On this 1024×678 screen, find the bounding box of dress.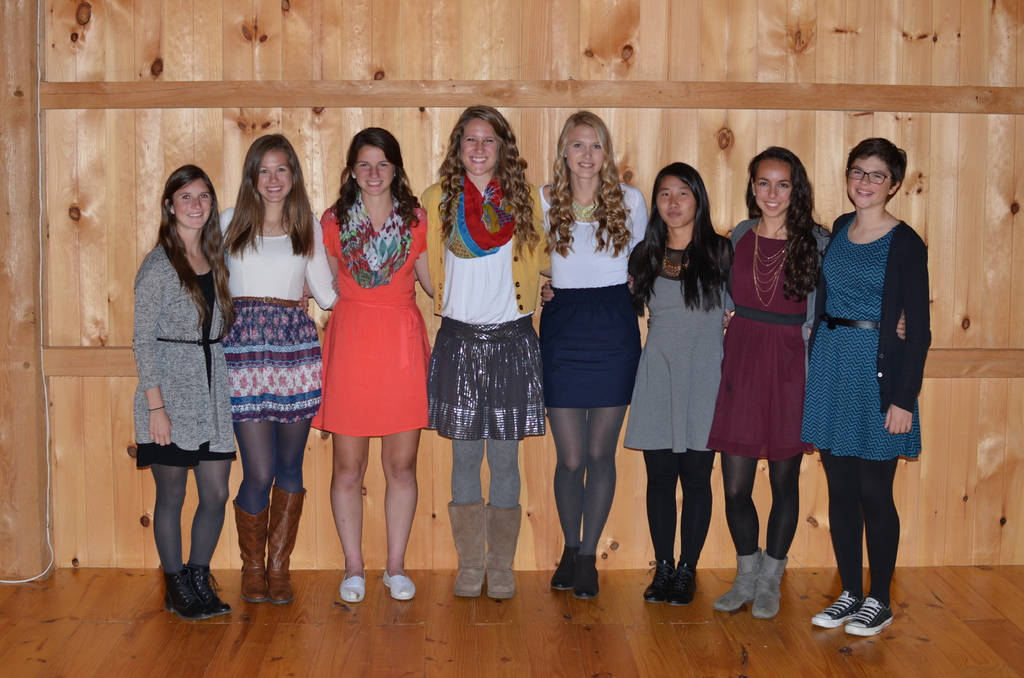
Bounding box: 630 234 735 454.
